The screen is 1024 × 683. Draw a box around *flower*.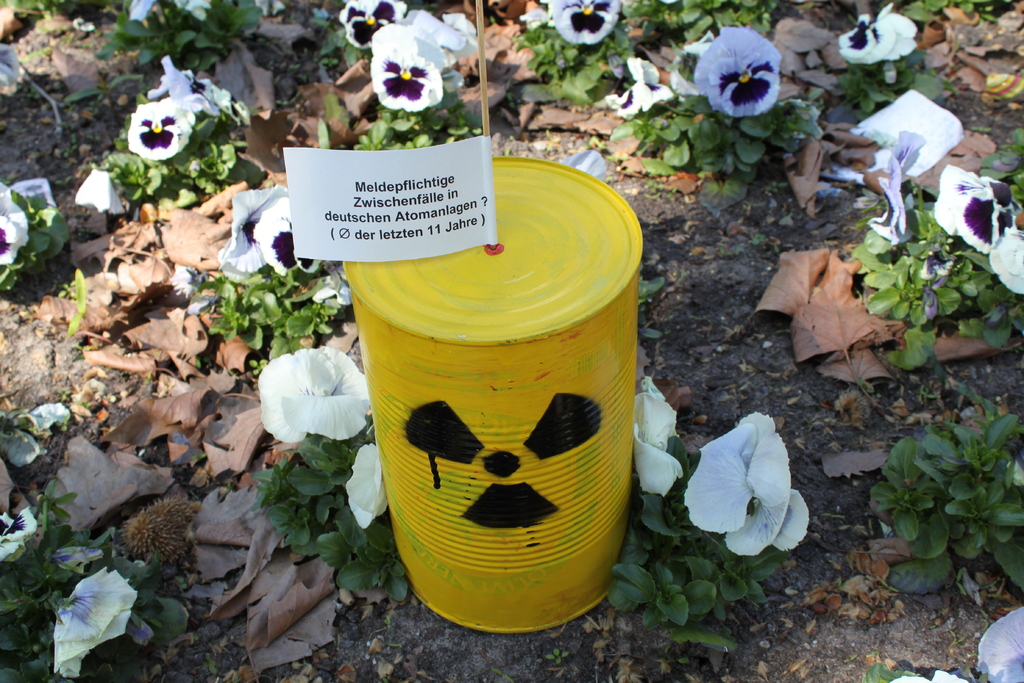
<bbox>0, 176, 54, 265</bbox>.
